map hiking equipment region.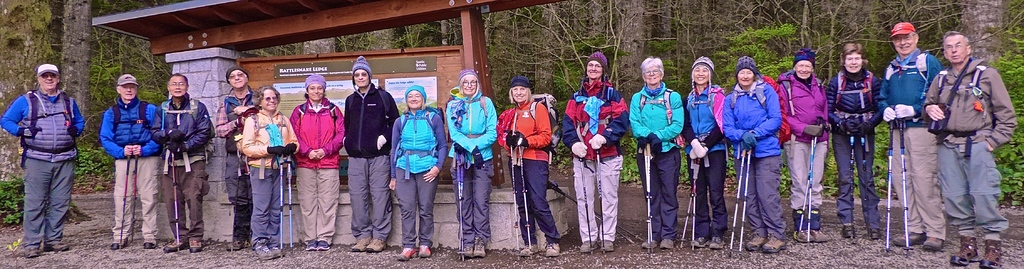
Mapped to 736 142 750 250.
